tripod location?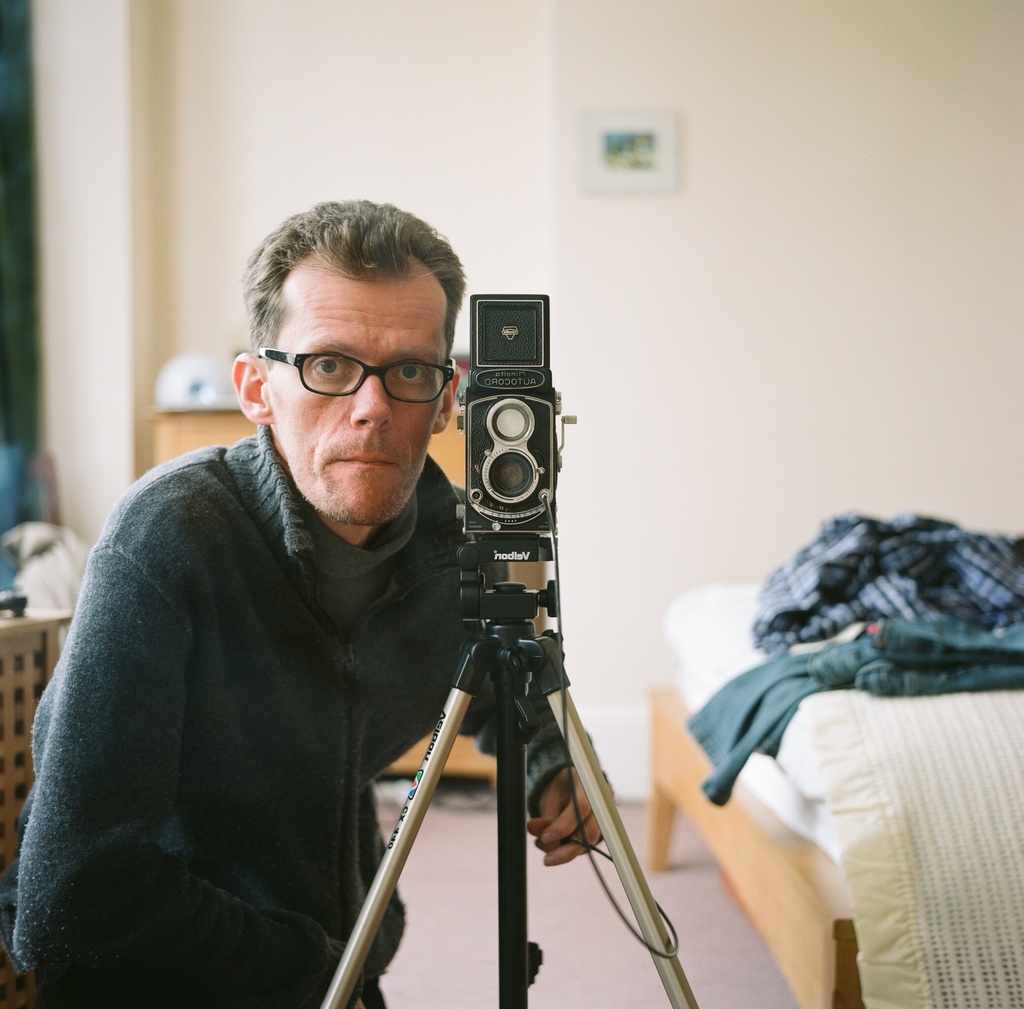
l=318, t=534, r=699, b=1008
